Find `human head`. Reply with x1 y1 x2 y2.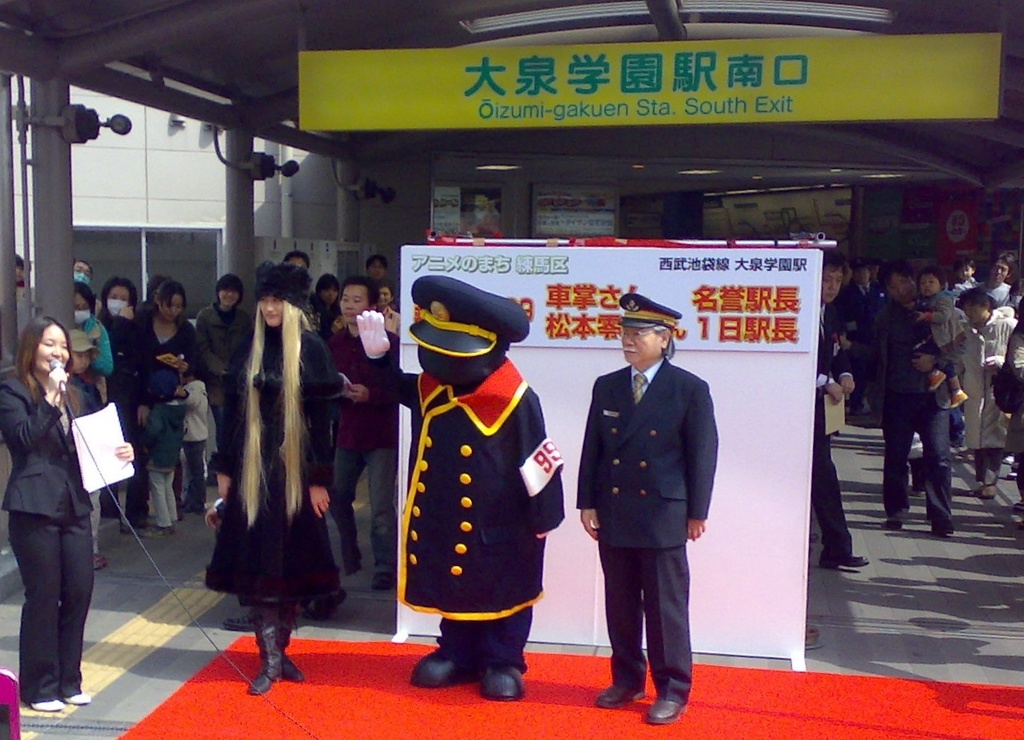
1007 276 1023 319.
